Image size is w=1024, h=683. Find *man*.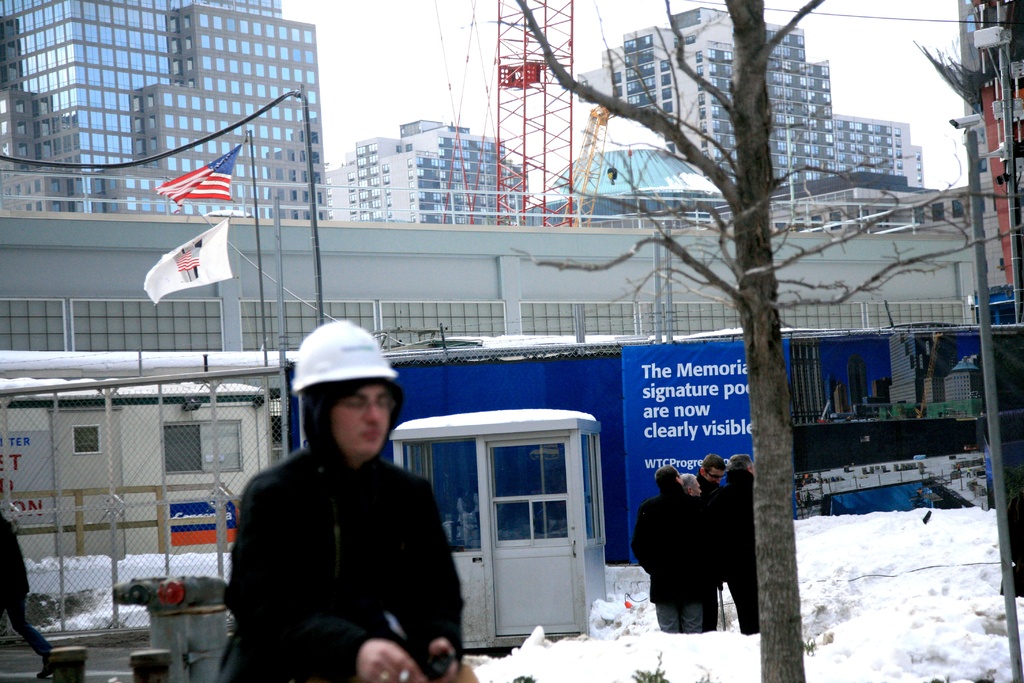
left=712, top=455, right=762, bottom=636.
